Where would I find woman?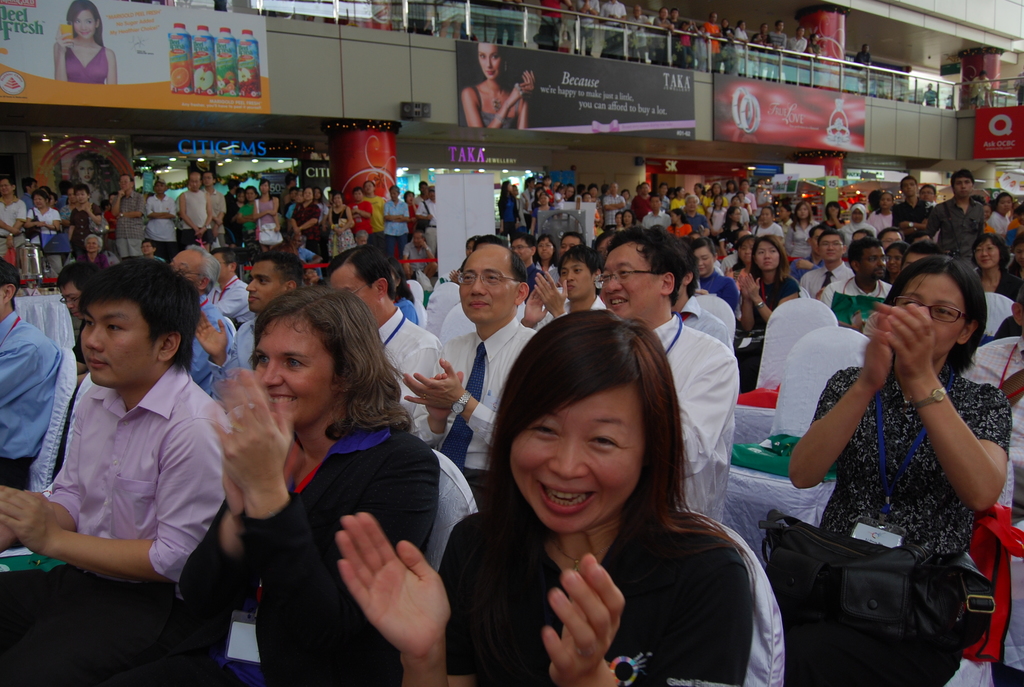
At bbox(76, 234, 105, 268).
